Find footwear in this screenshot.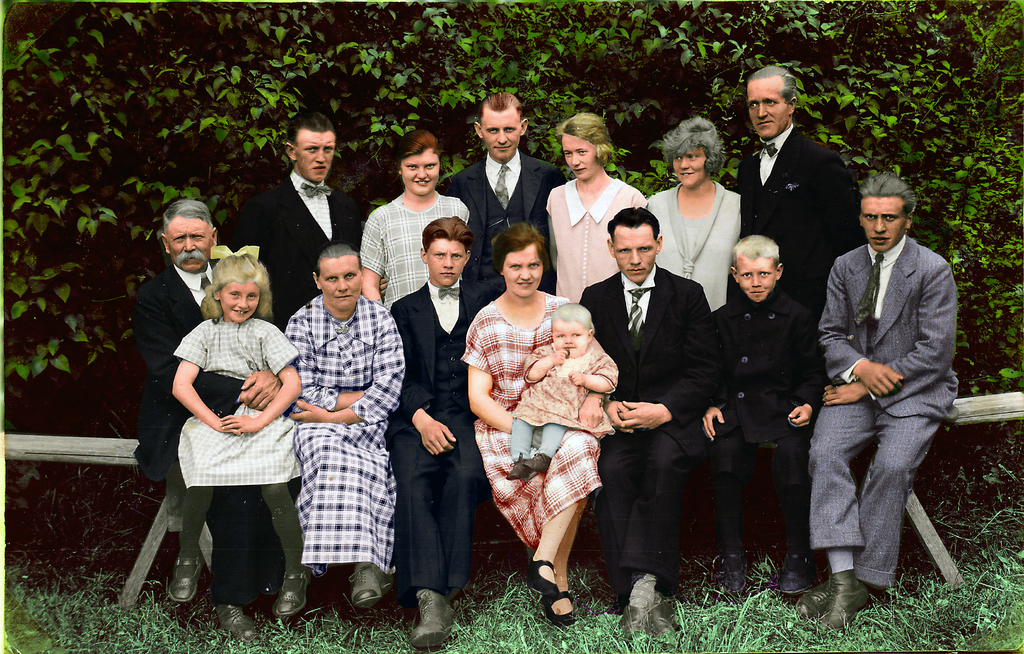
The bounding box for footwear is box(719, 557, 748, 613).
